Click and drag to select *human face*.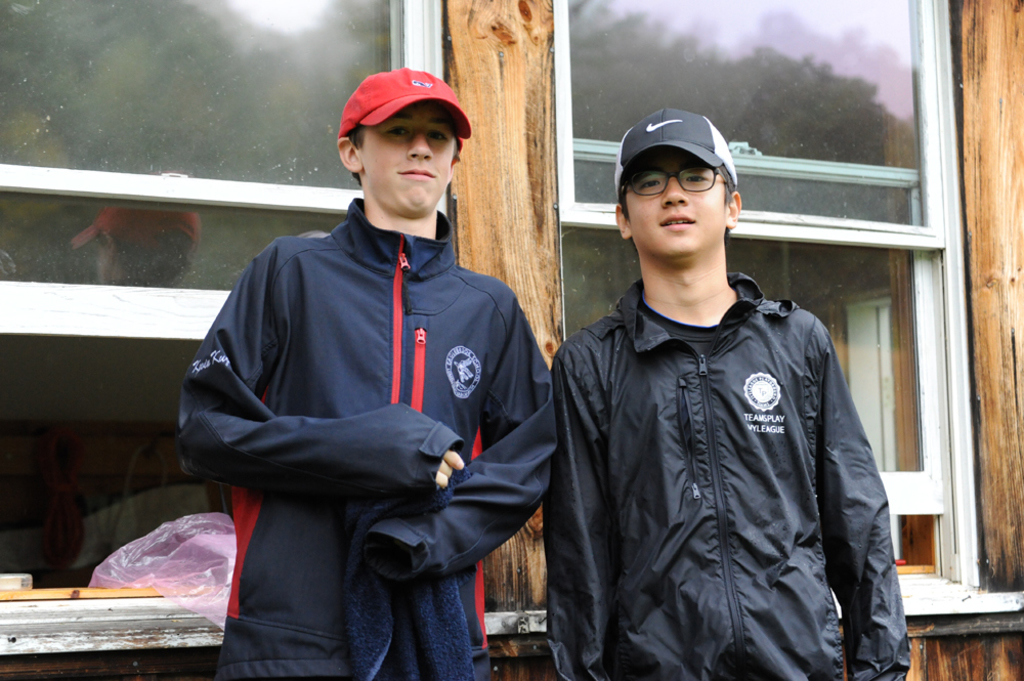
Selection: 624:148:722:251.
